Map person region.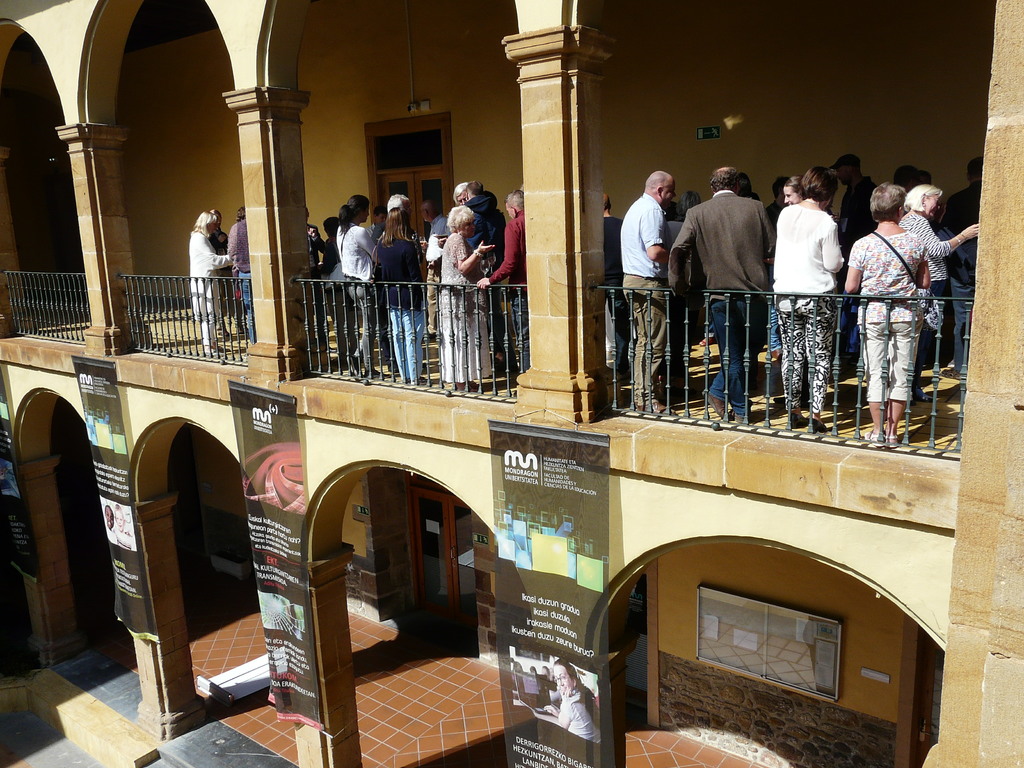
Mapped to [x1=189, y1=212, x2=238, y2=351].
